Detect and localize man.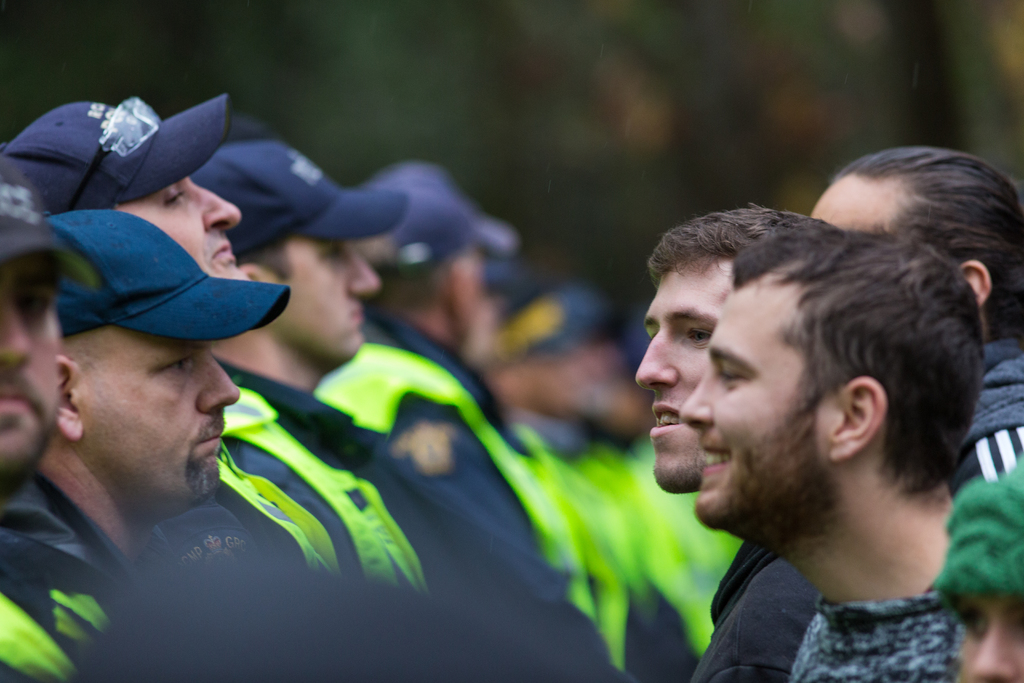
Localized at (0,149,111,682).
